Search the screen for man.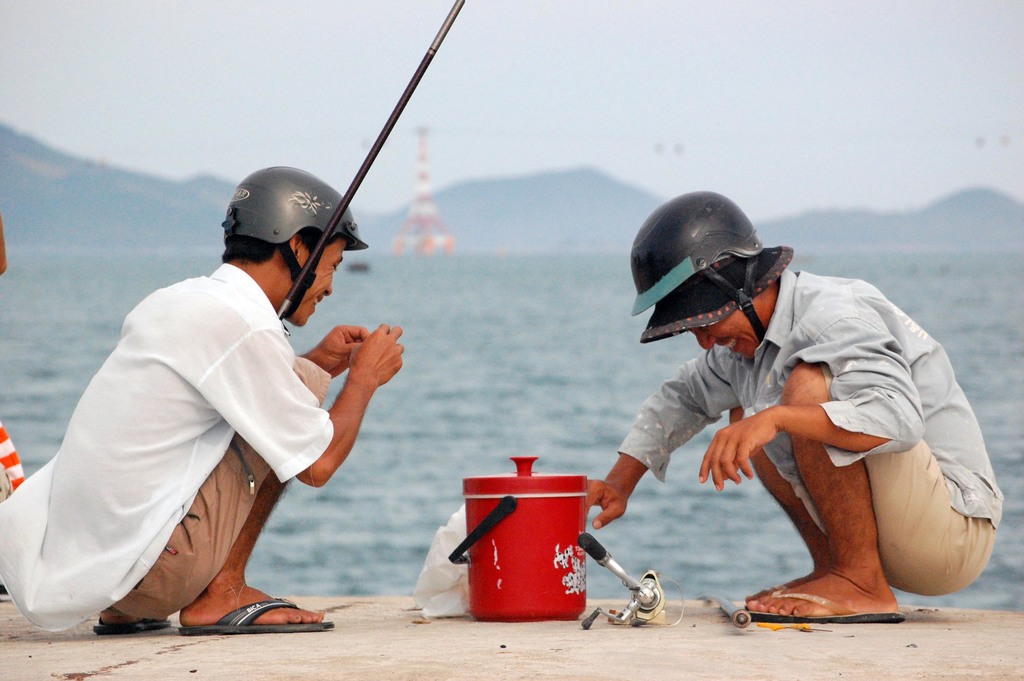
Found at 15:185:394:646.
